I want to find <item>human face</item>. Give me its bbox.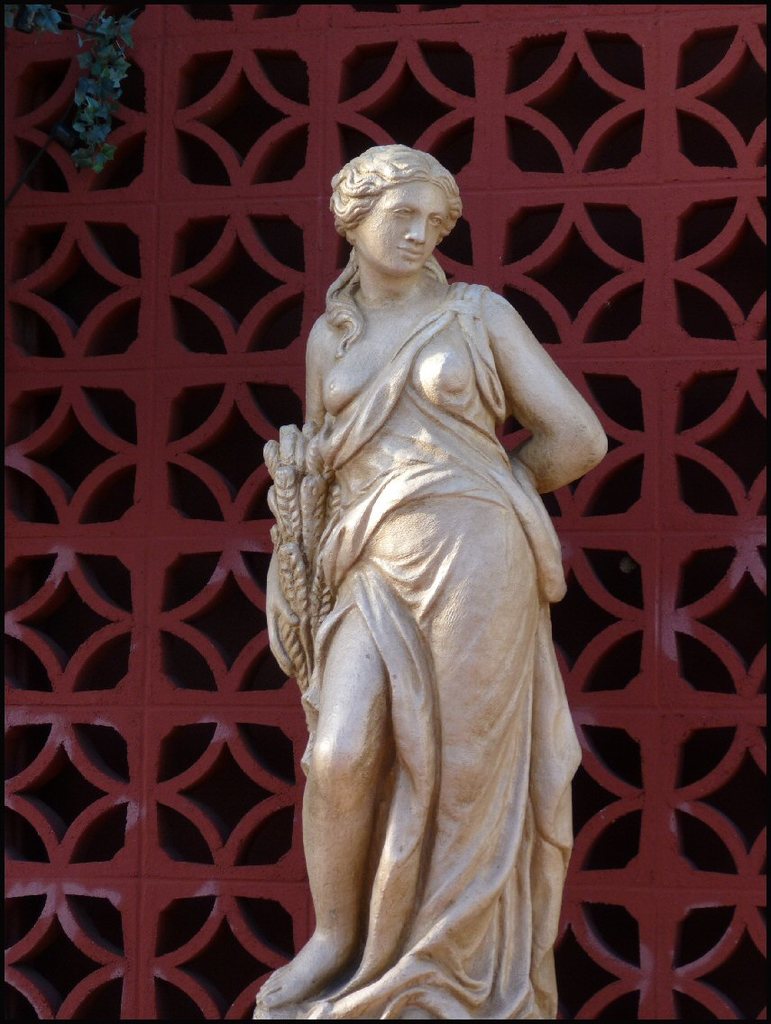
BBox(347, 176, 436, 284).
